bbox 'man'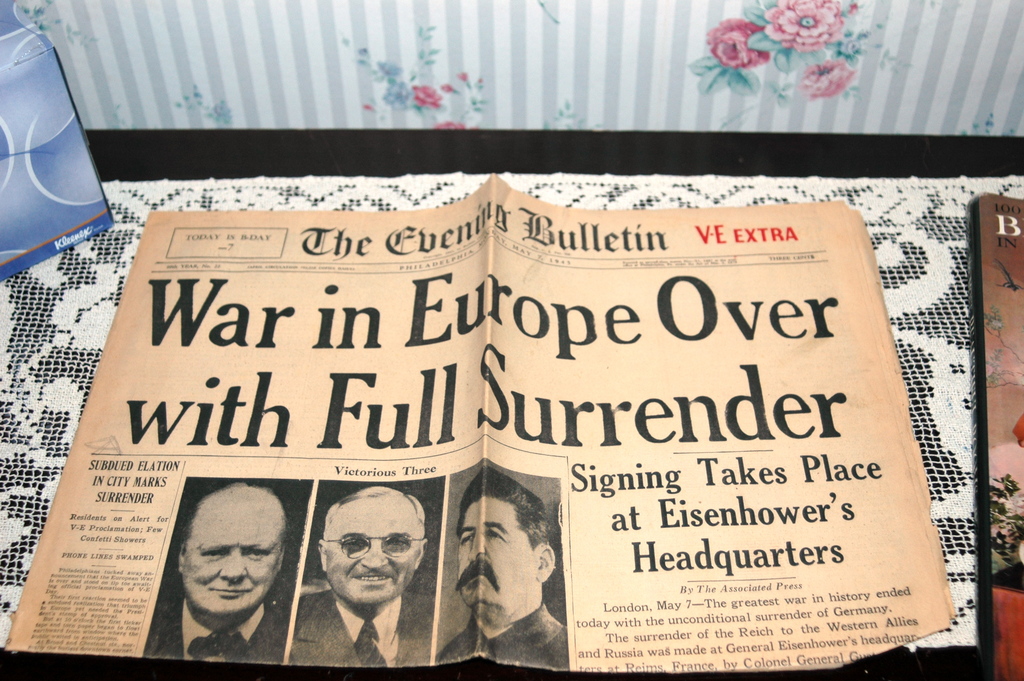
435:463:572:666
